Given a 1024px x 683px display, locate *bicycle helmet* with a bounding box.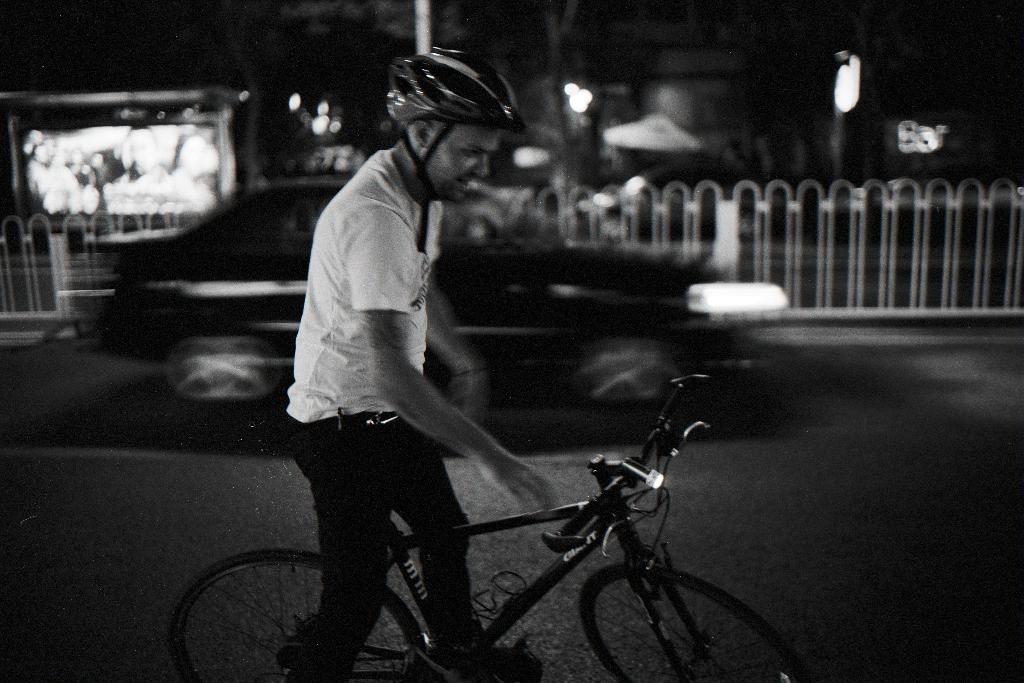
Located: pyautogui.locateOnScreen(376, 41, 514, 253).
